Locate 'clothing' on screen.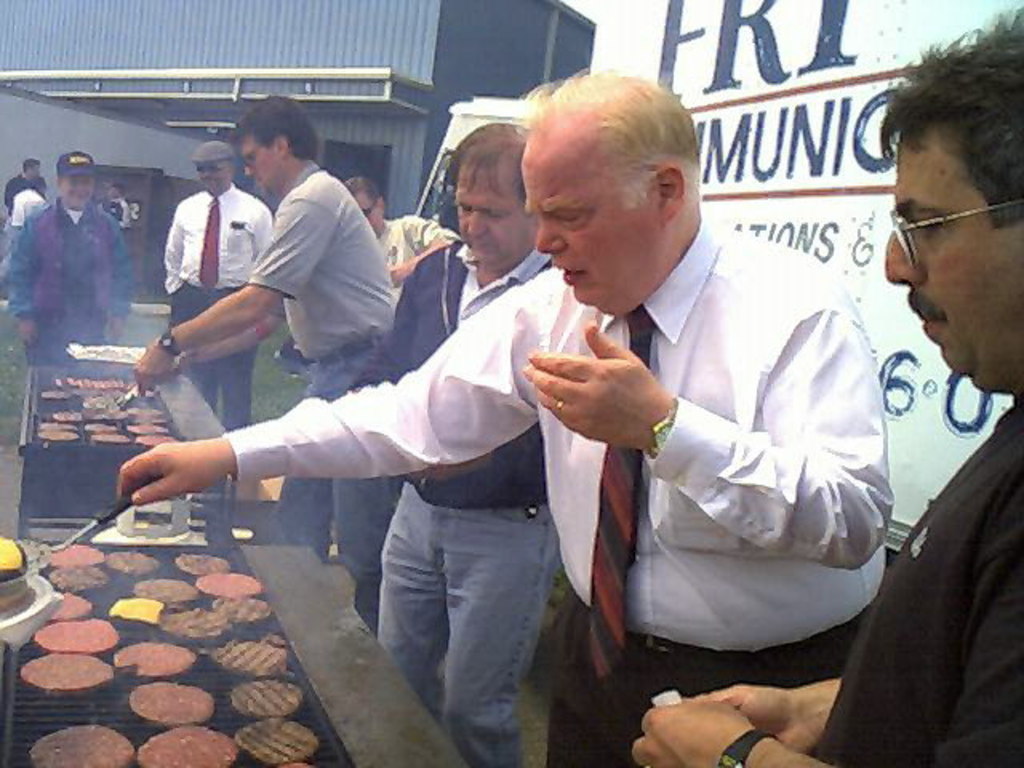
On screen at [left=0, top=186, right=38, bottom=282].
